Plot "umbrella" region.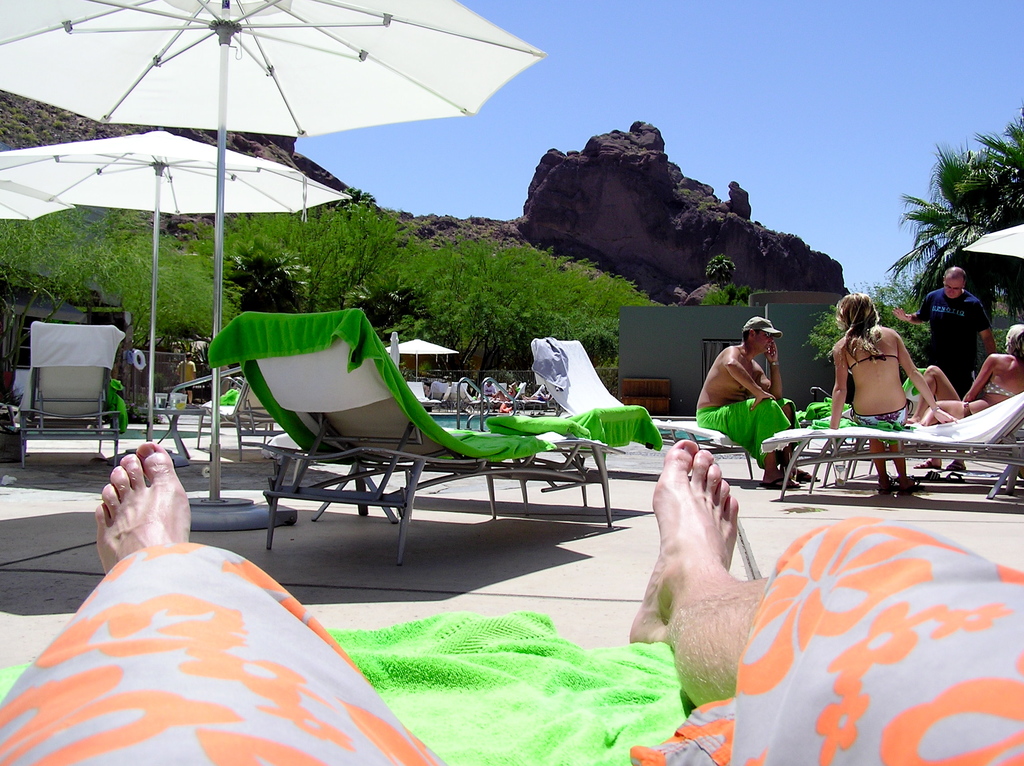
Plotted at [left=0, top=127, right=354, bottom=442].
